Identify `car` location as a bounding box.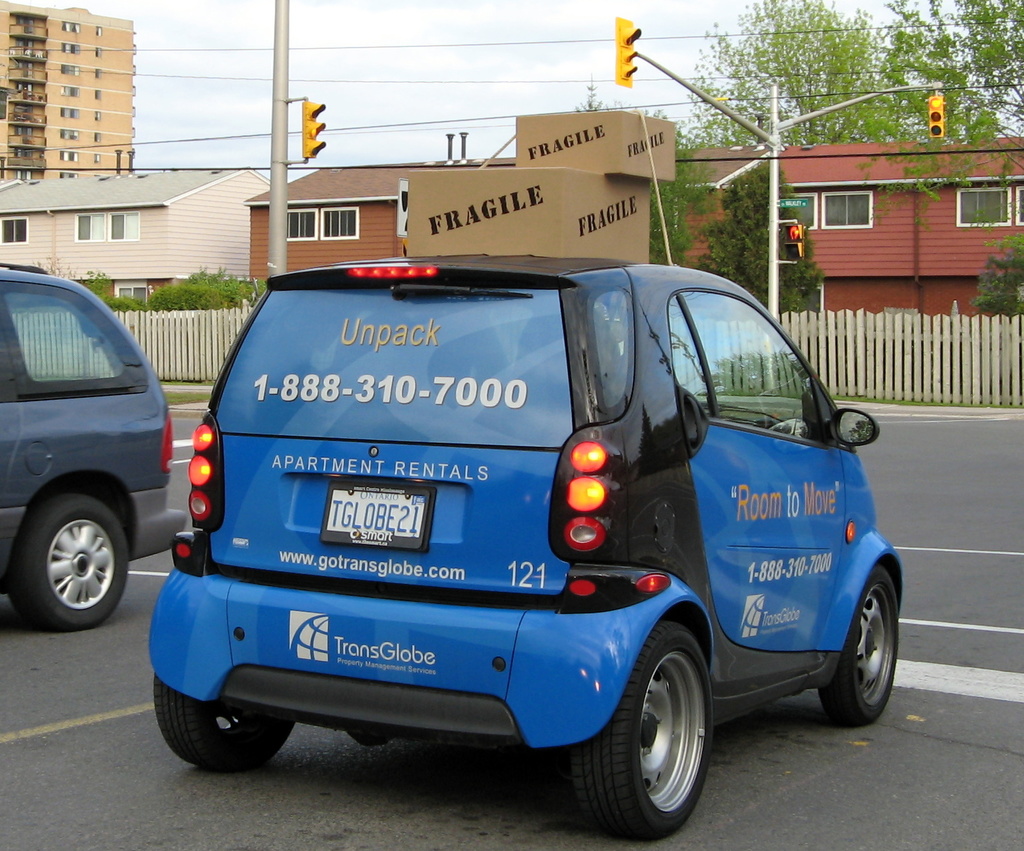
l=11, t=267, r=188, b=659.
